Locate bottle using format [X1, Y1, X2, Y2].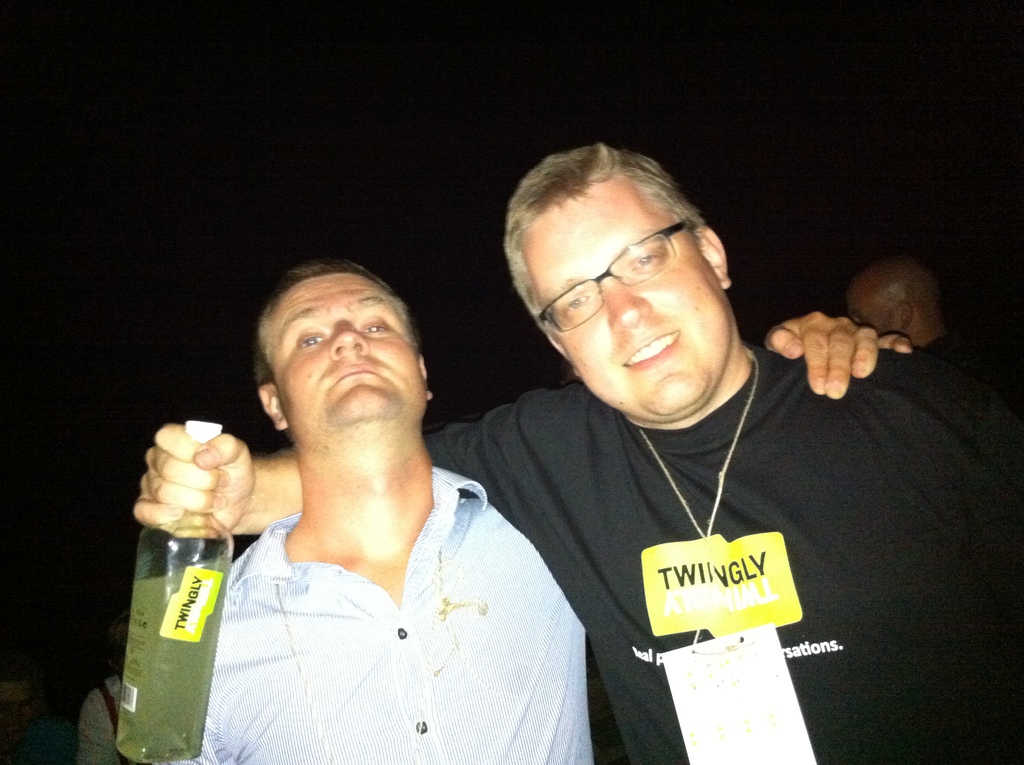
[102, 488, 214, 737].
